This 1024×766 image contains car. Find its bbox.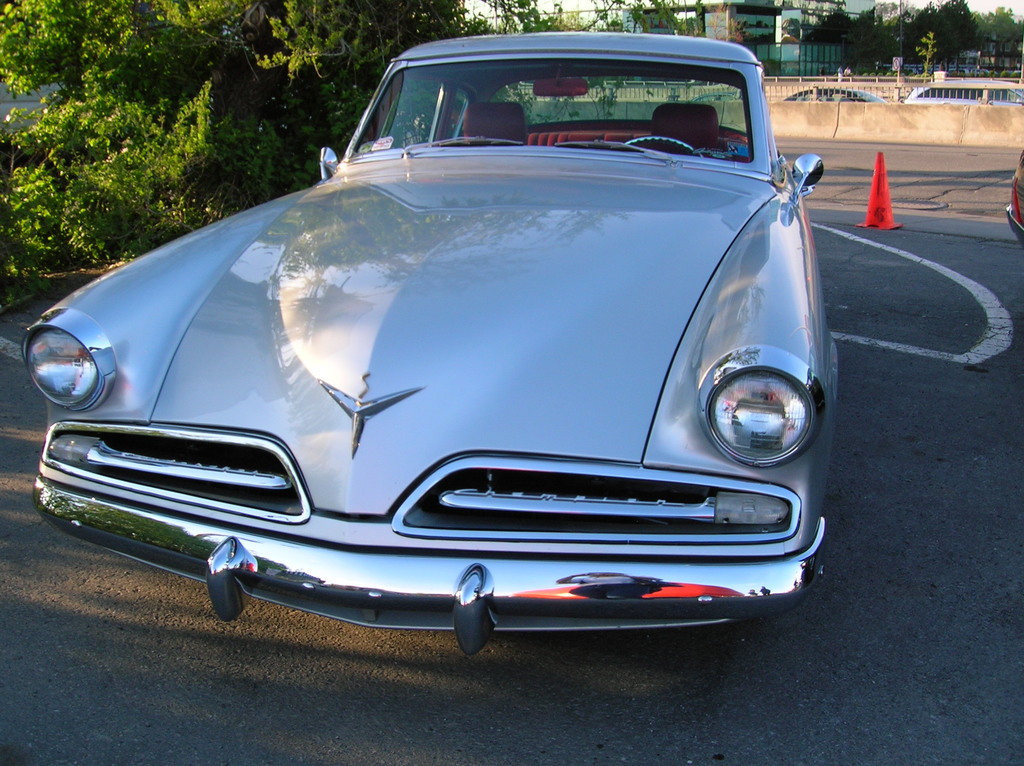
{"left": 902, "top": 79, "right": 1023, "bottom": 106}.
